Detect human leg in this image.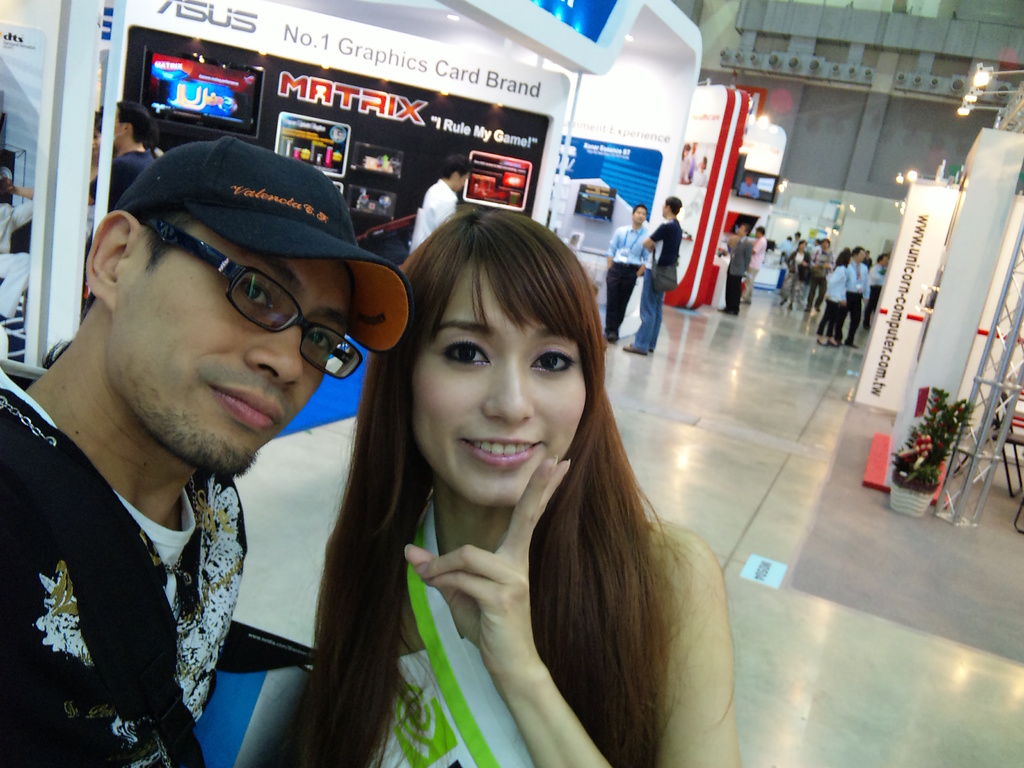
Detection: x1=817, y1=300, x2=834, y2=342.
